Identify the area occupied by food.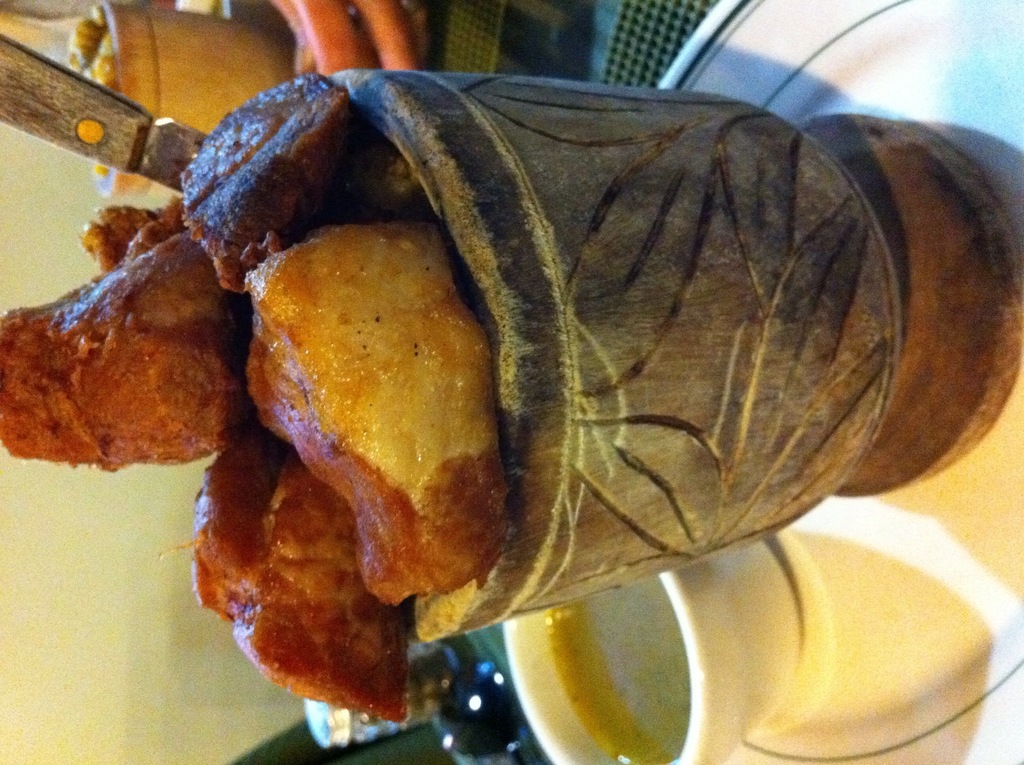
Area: <bbox>74, 204, 153, 270</bbox>.
